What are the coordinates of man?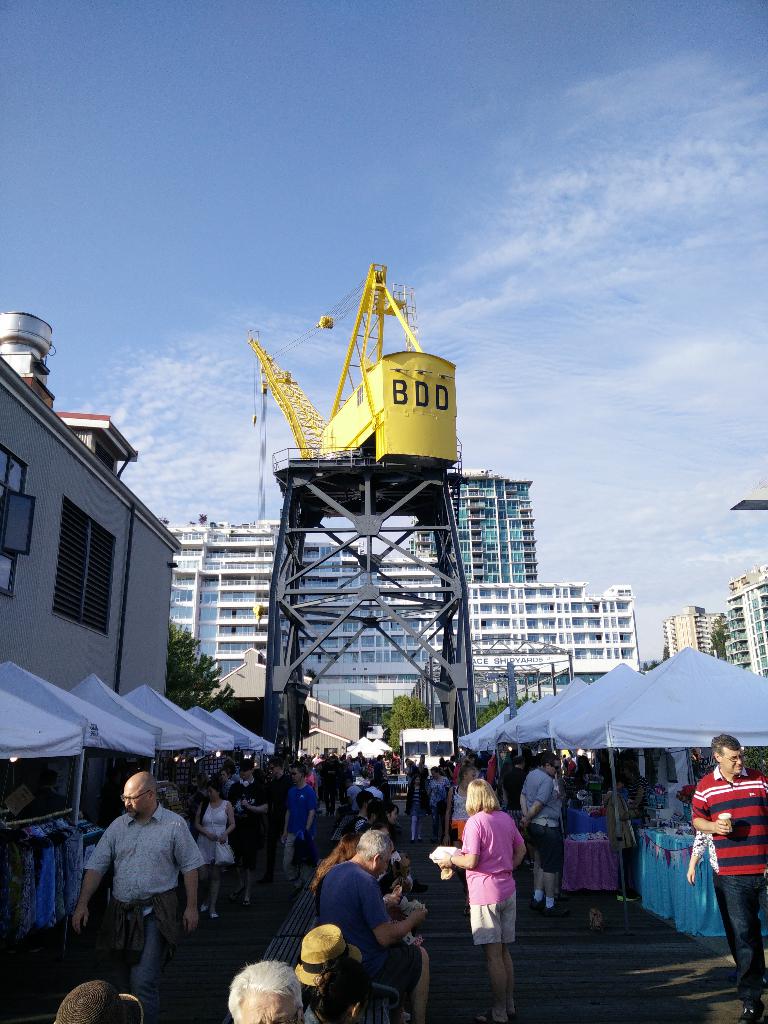
(692, 732, 767, 1023).
